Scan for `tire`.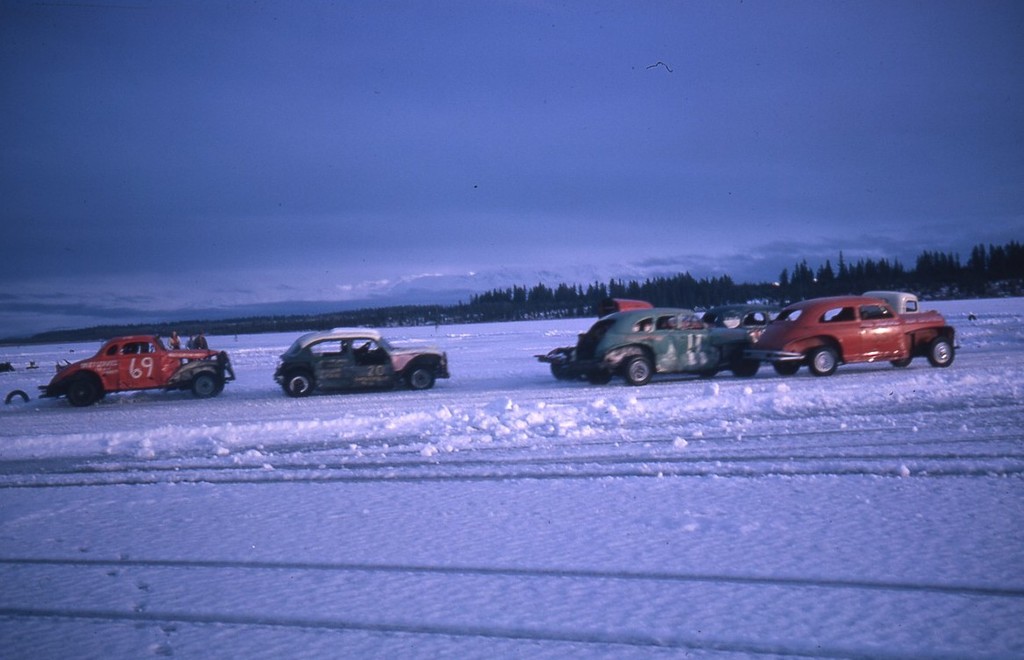
Scan result: 69/380/102/409.
